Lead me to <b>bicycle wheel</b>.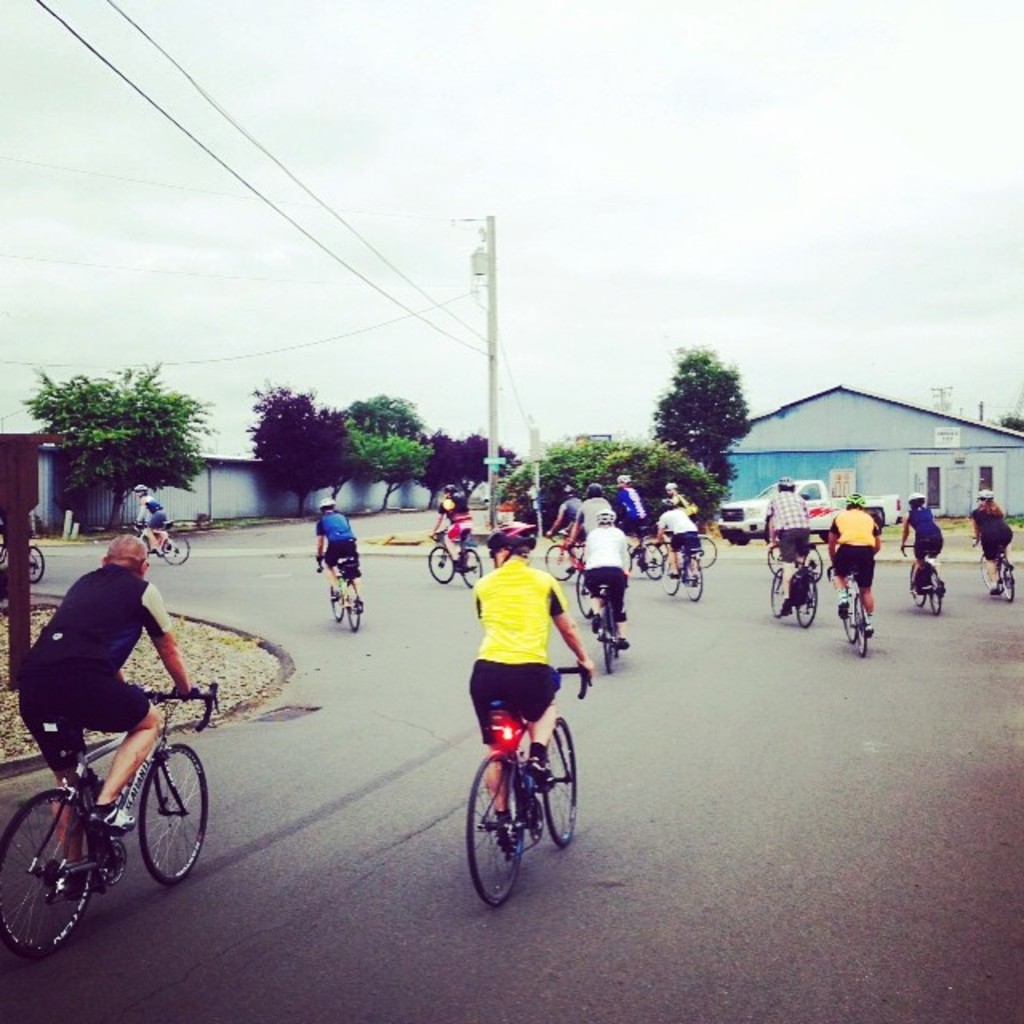
Lead to pyautogui.locateOnScreen(466, 552, 482, 590).
